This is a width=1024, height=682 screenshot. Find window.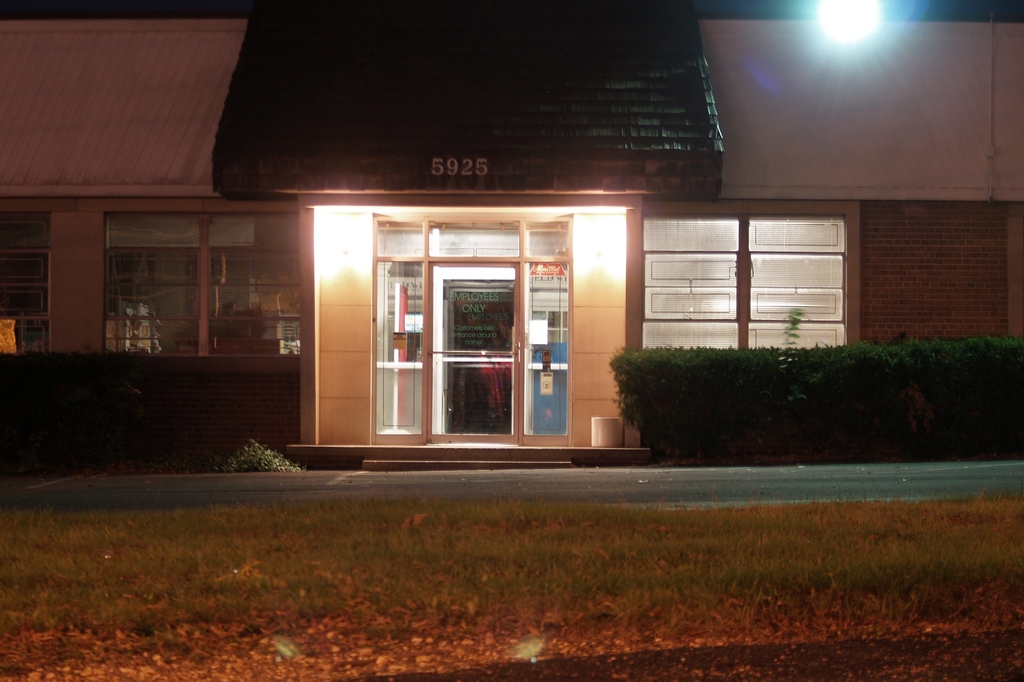
Bounding box: 3:220:51:360.
